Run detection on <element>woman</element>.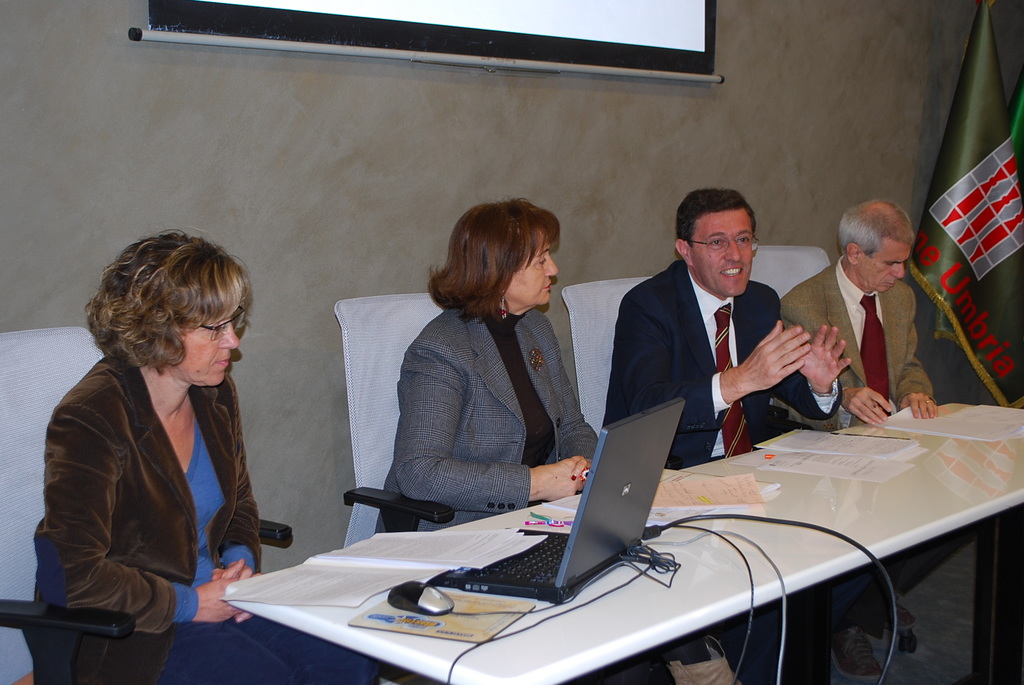
Result: bbox=[19, 224, 381, 684].
